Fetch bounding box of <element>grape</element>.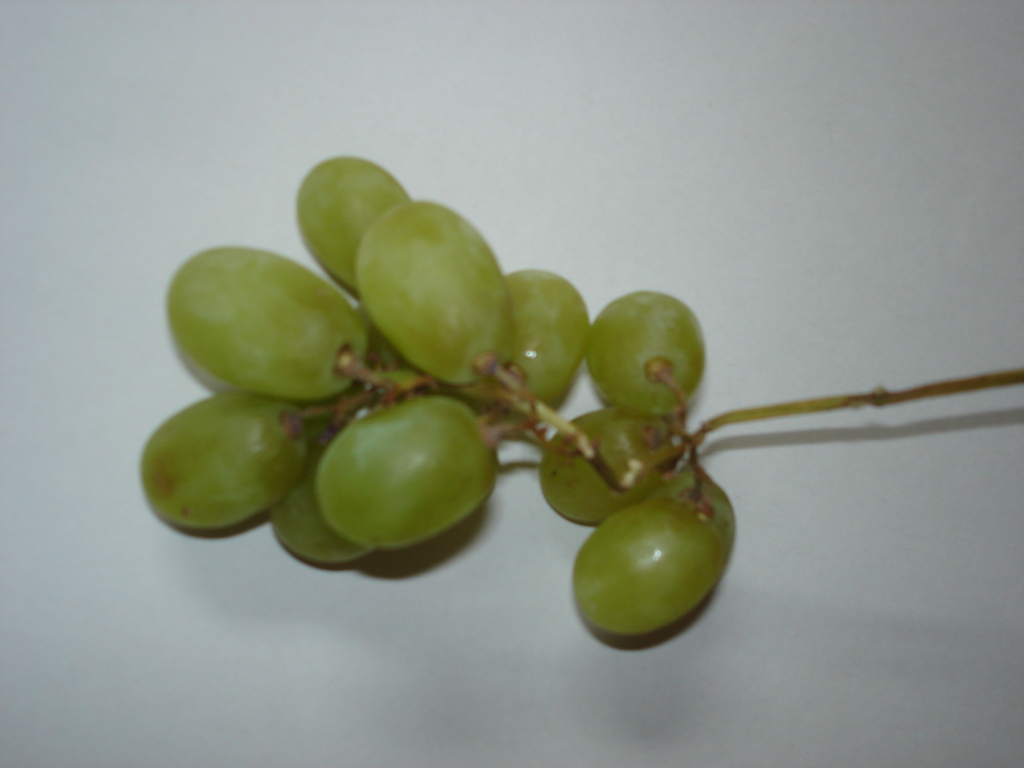
Bbox: box(166, 249, 367, 400).
